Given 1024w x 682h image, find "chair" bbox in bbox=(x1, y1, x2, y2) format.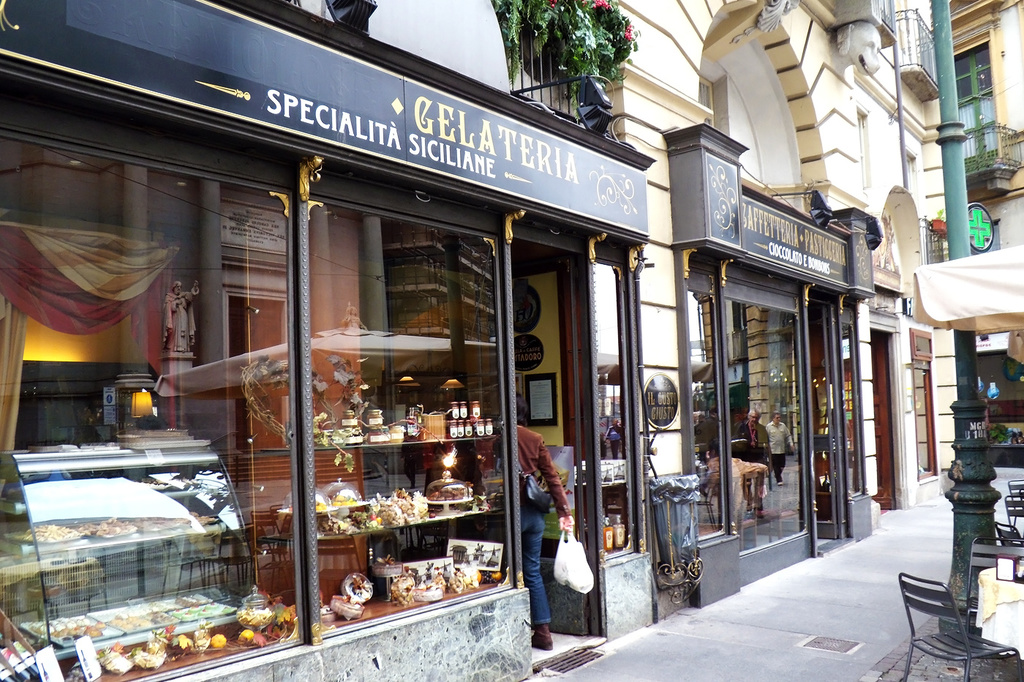
bbox=(993, 521, 1023, 556).
